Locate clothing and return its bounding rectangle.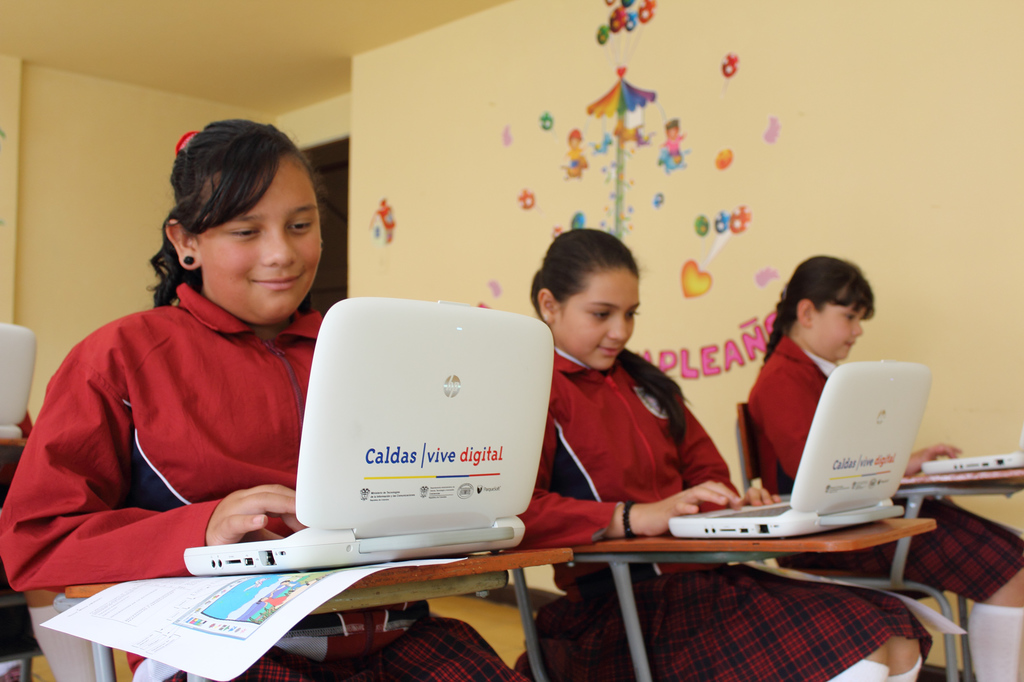
box=[529, 318, 719, 540].
